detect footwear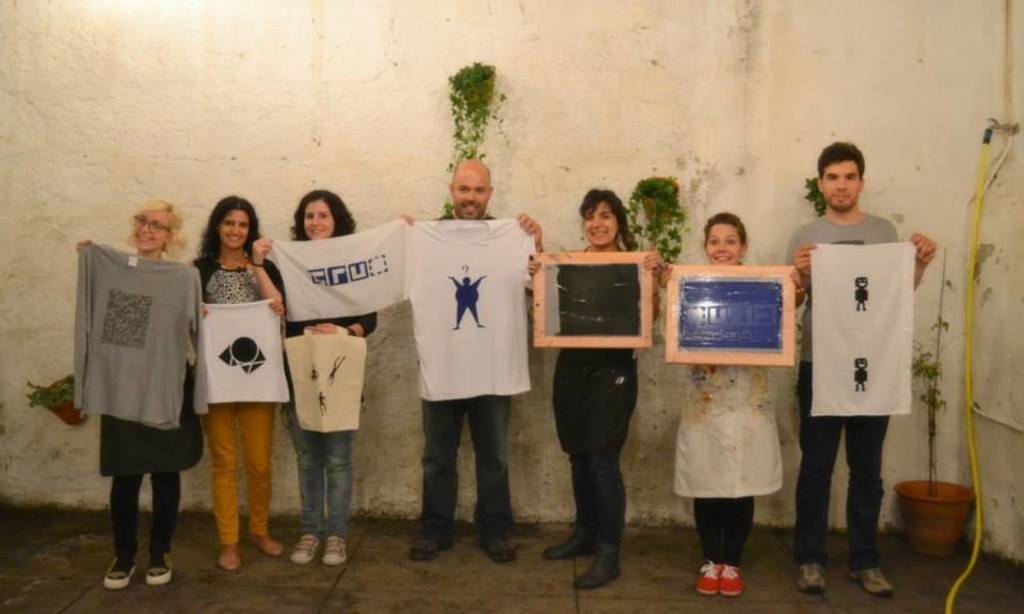
x1=289, y1=532, x2=320, y2=563
